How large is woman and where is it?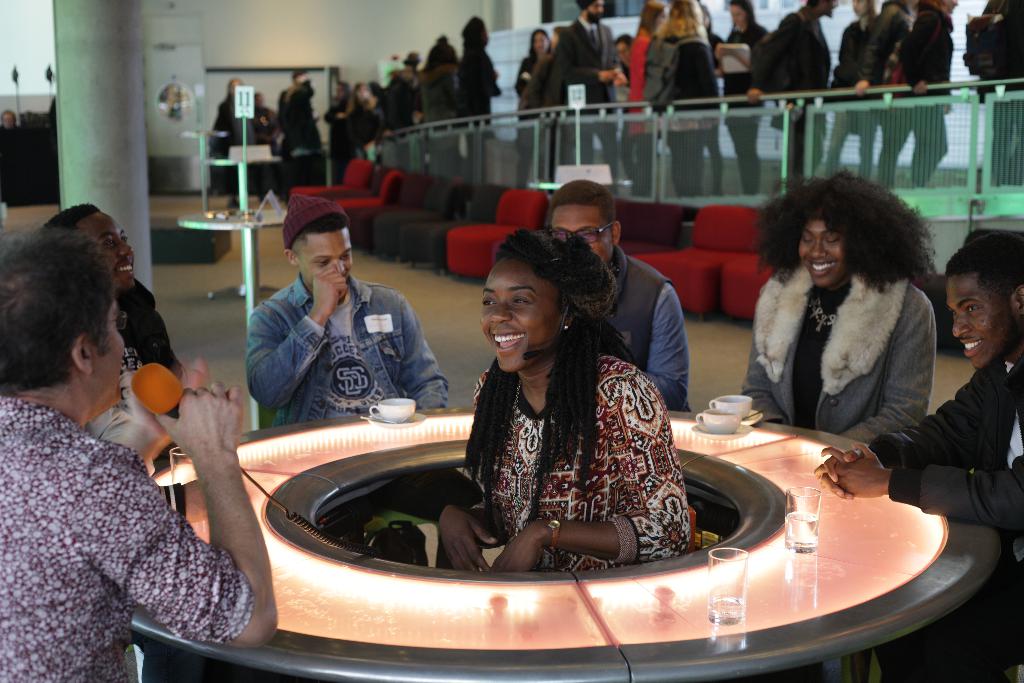
Bounding box: region(734, 181, 948, 463).
